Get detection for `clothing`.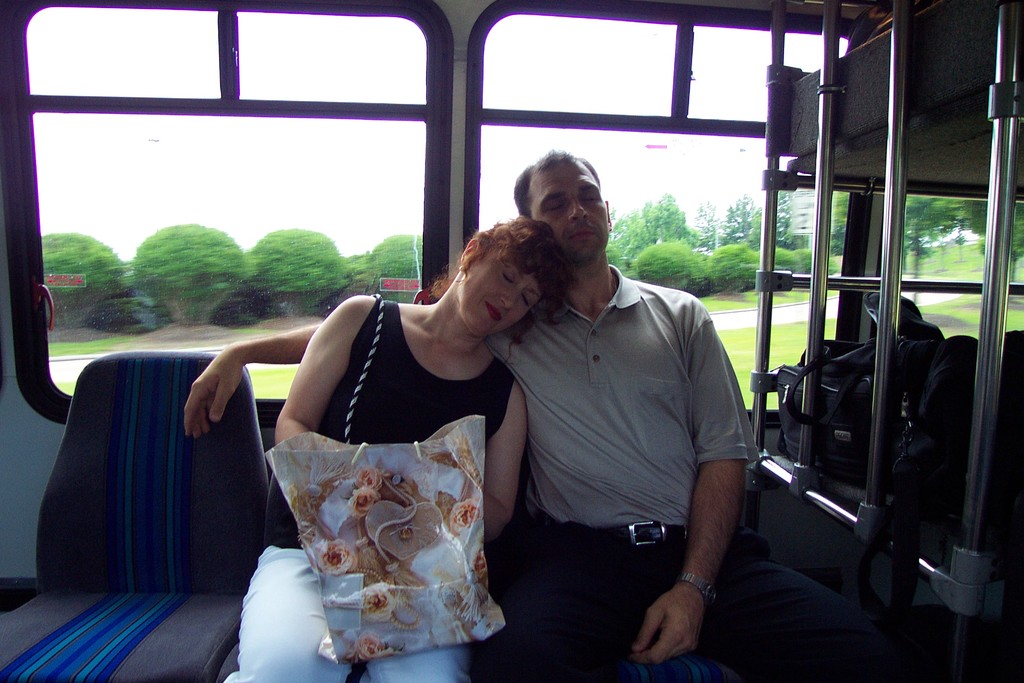
Detection: select_region(495, 288, 753, 682).
